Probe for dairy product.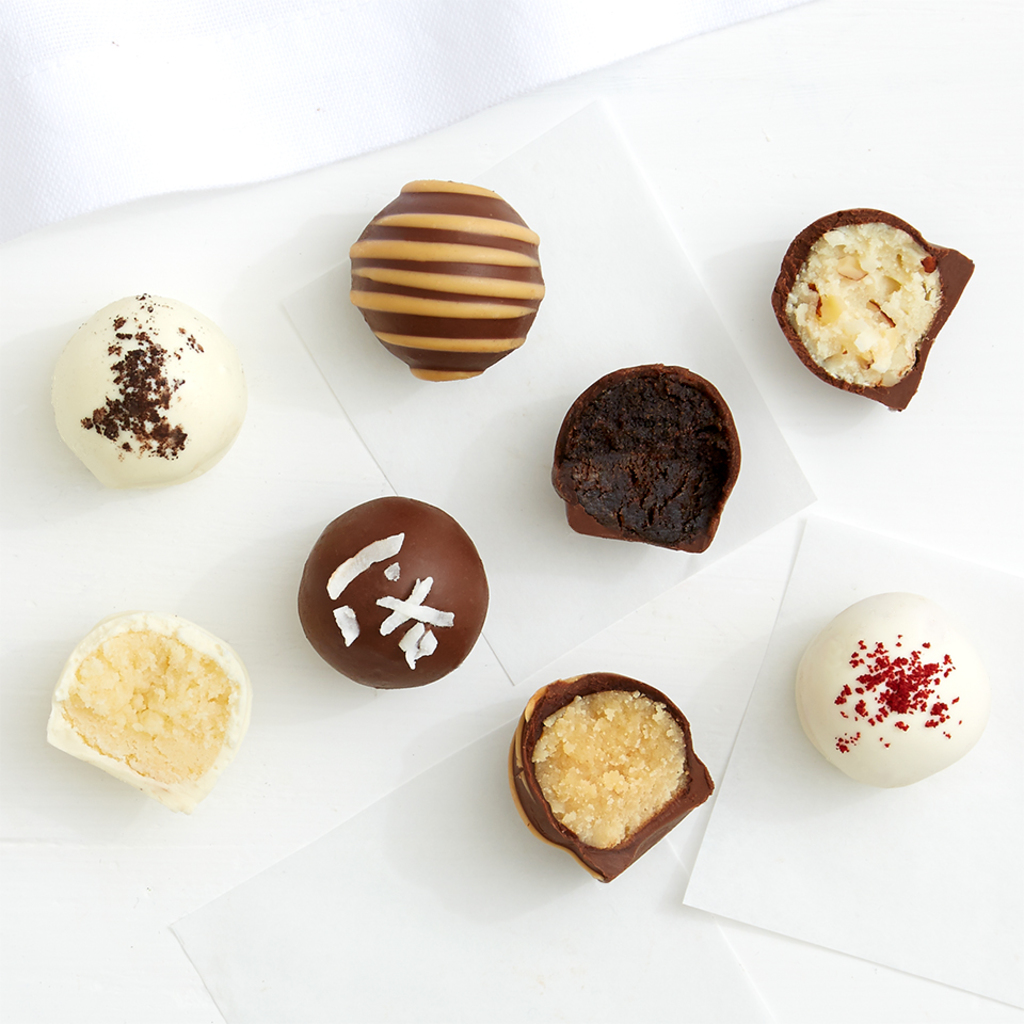
Probe result: x1=46 y1=612 x2=265 y2=817.
